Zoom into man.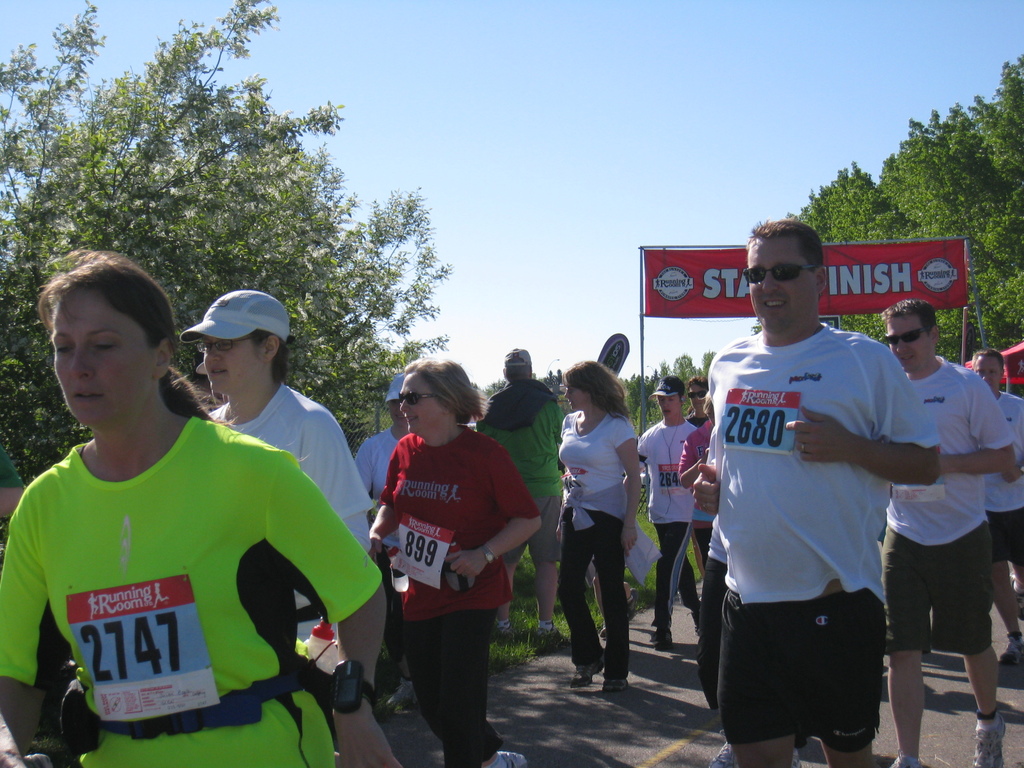
Zoom target: <box>868,296,1020,765</box>.
